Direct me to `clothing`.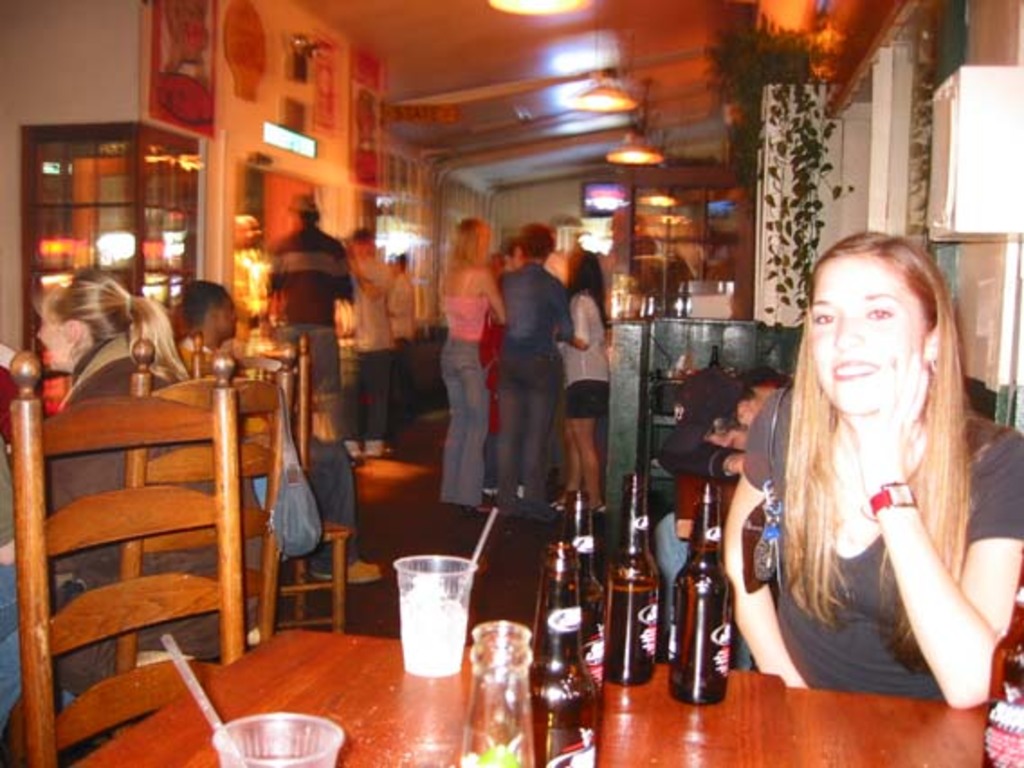
Direction: locate(544, 247, 571, 285).
